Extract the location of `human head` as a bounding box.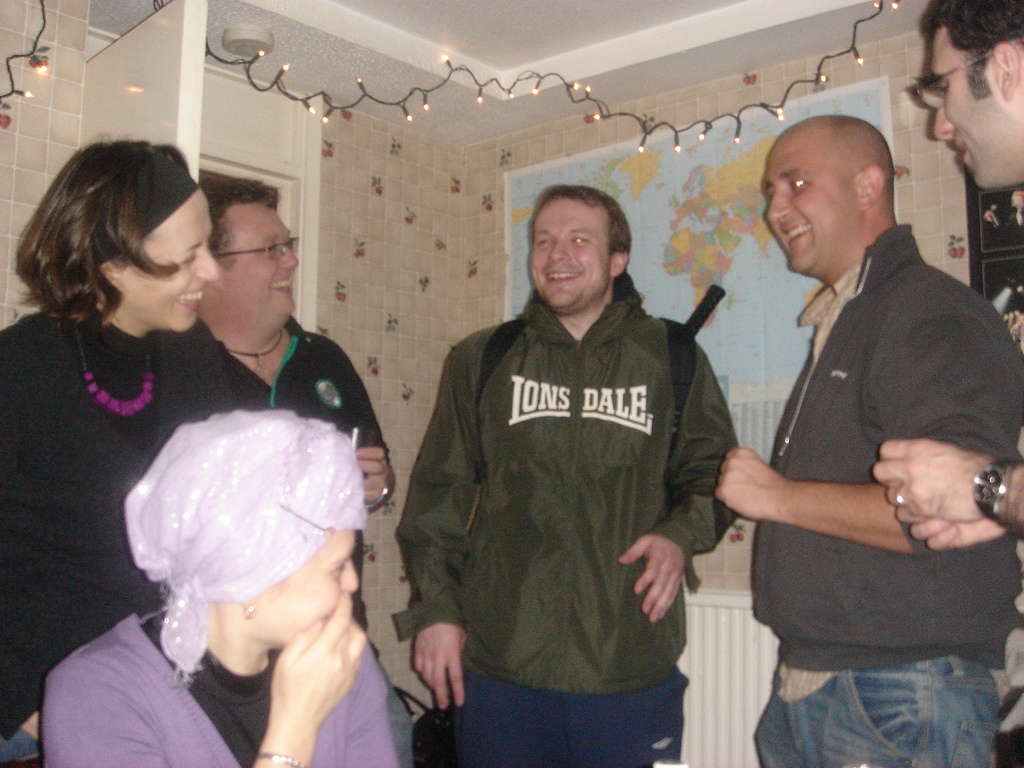
[909, 0, 1023, 197].
